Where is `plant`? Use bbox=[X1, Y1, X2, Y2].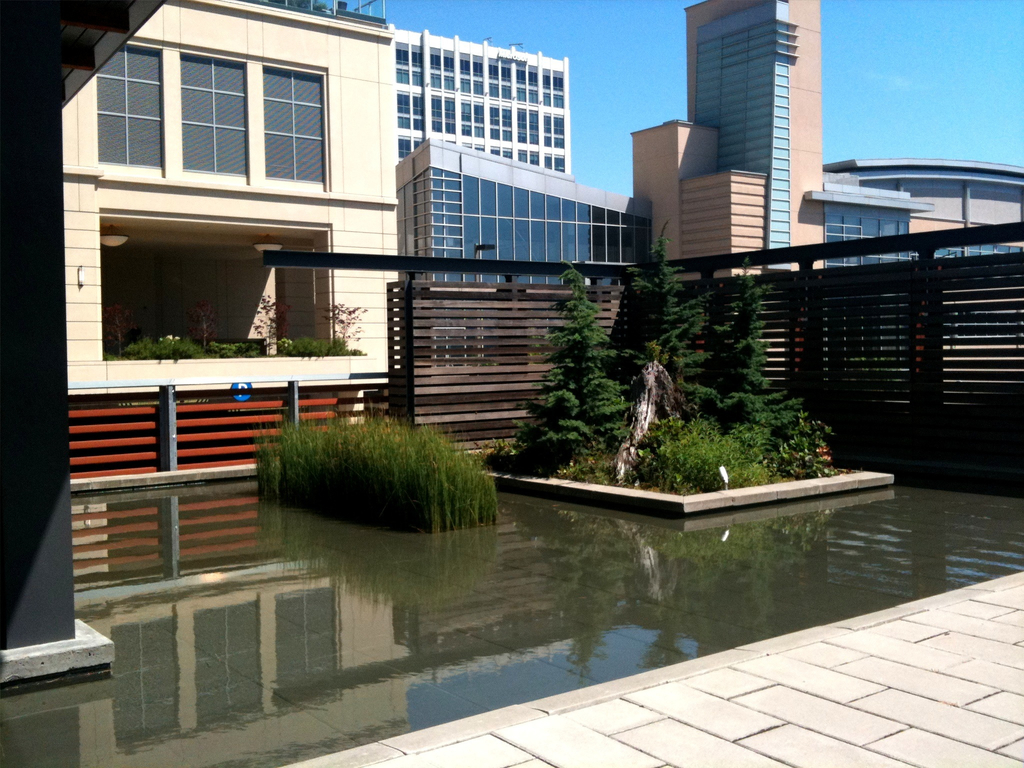
bbox=[248, 410, 514, 534].
